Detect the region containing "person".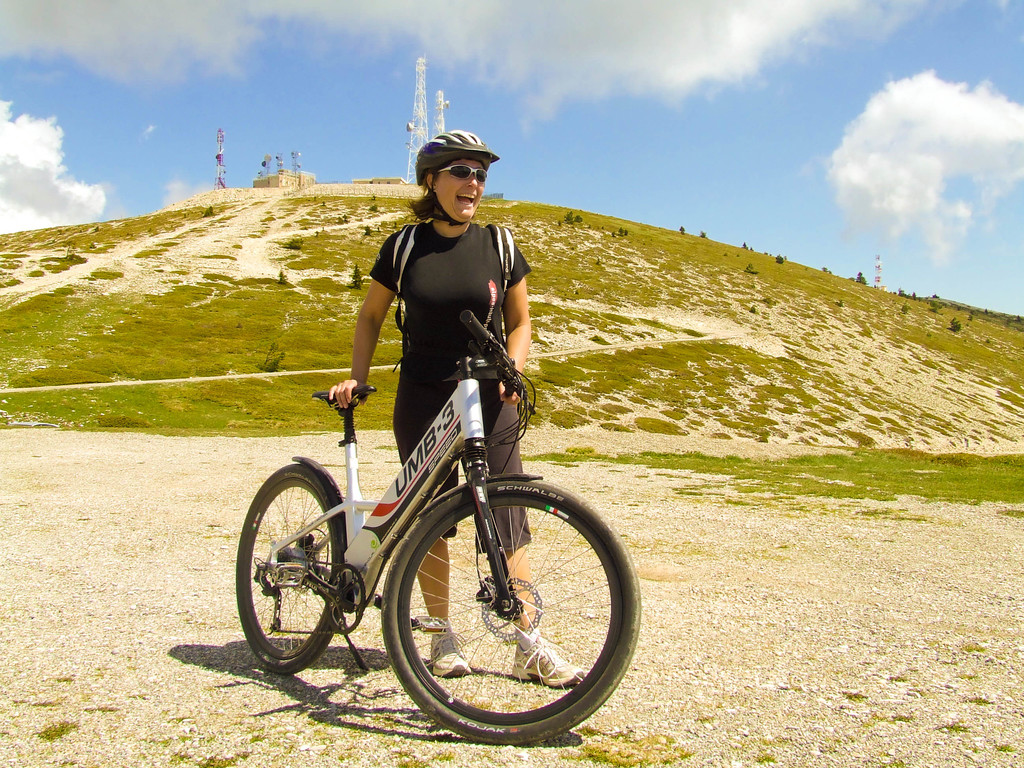
<box>327,123,591,697</box>.
